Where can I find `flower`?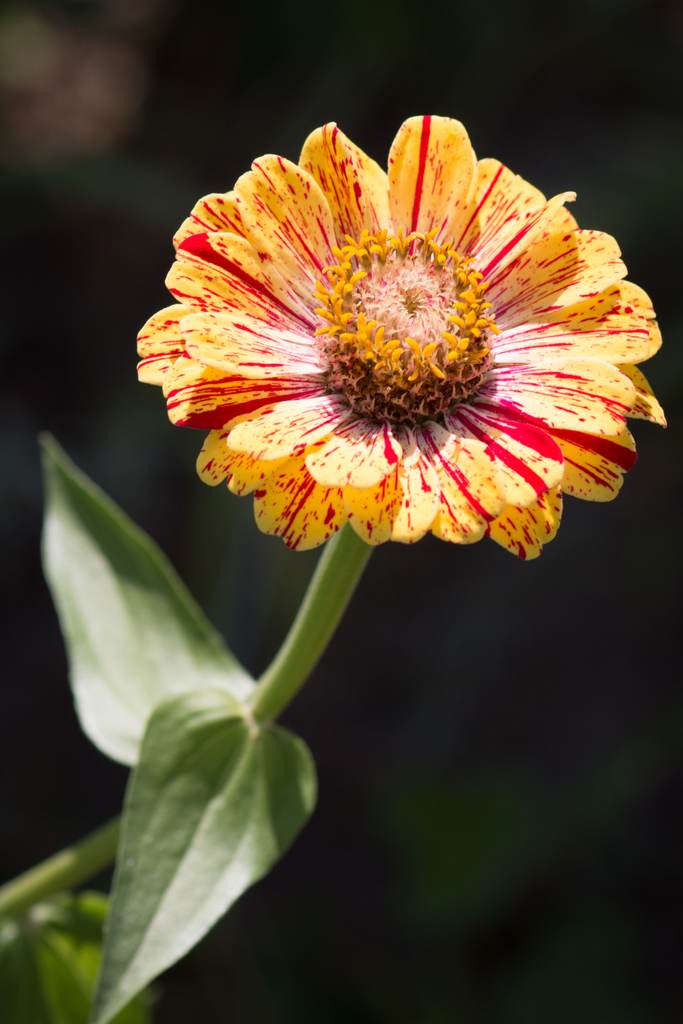
You can find it at <box>129,115,675,574</box>.
